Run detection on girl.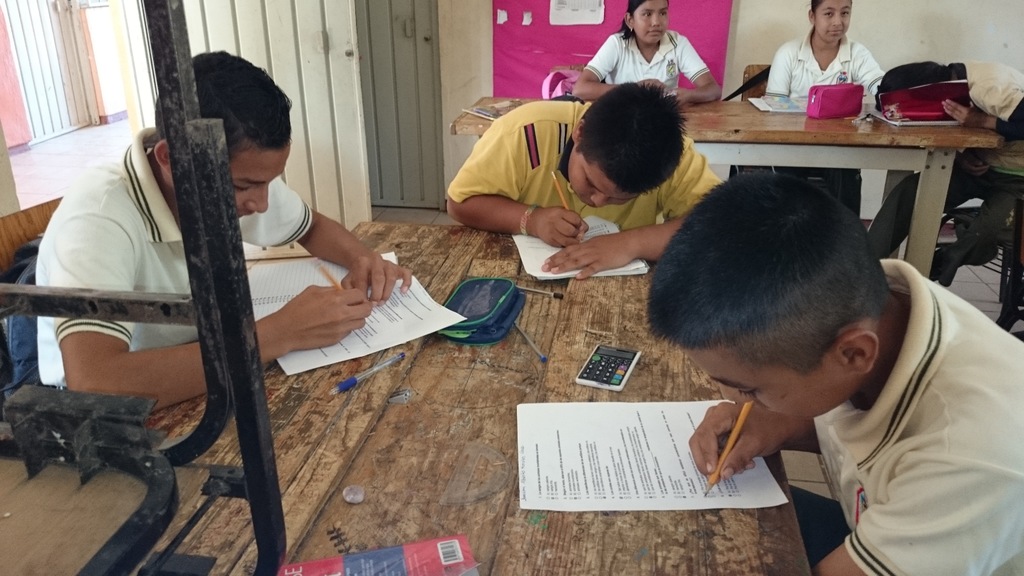
Result: rect(765, 0, 888, 221).
